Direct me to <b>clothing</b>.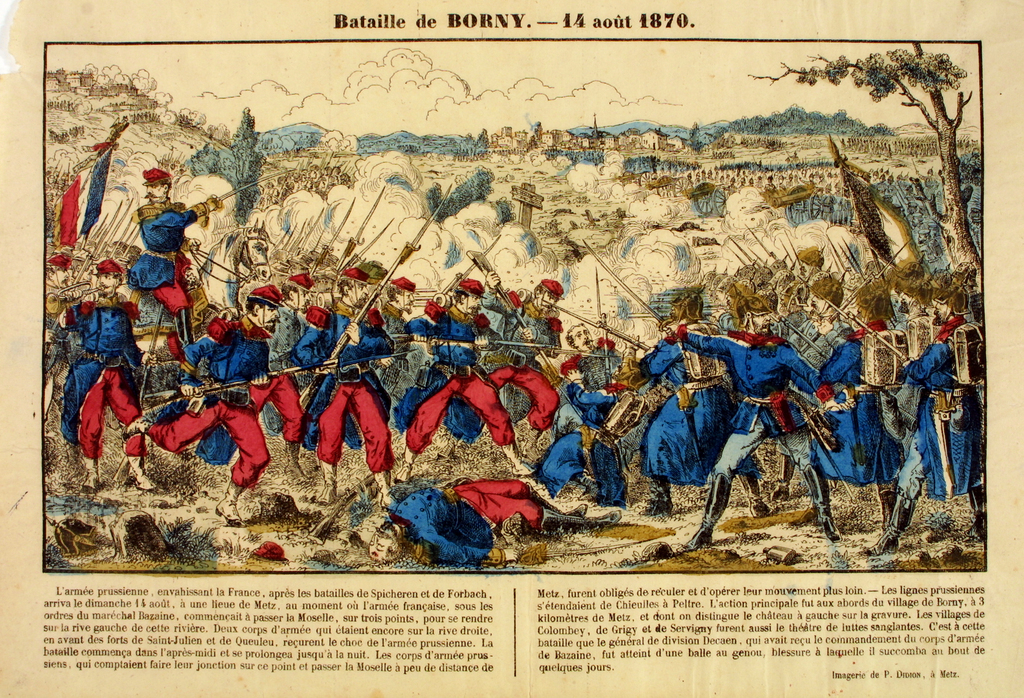
Direction: bbox=(288, 306, 390, 471).
